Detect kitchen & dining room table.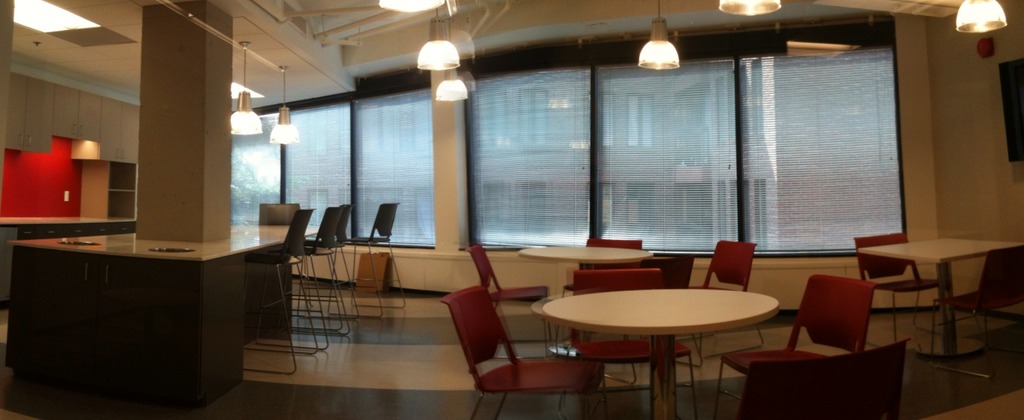
Detected at <box>533,257,863,400</box>.
